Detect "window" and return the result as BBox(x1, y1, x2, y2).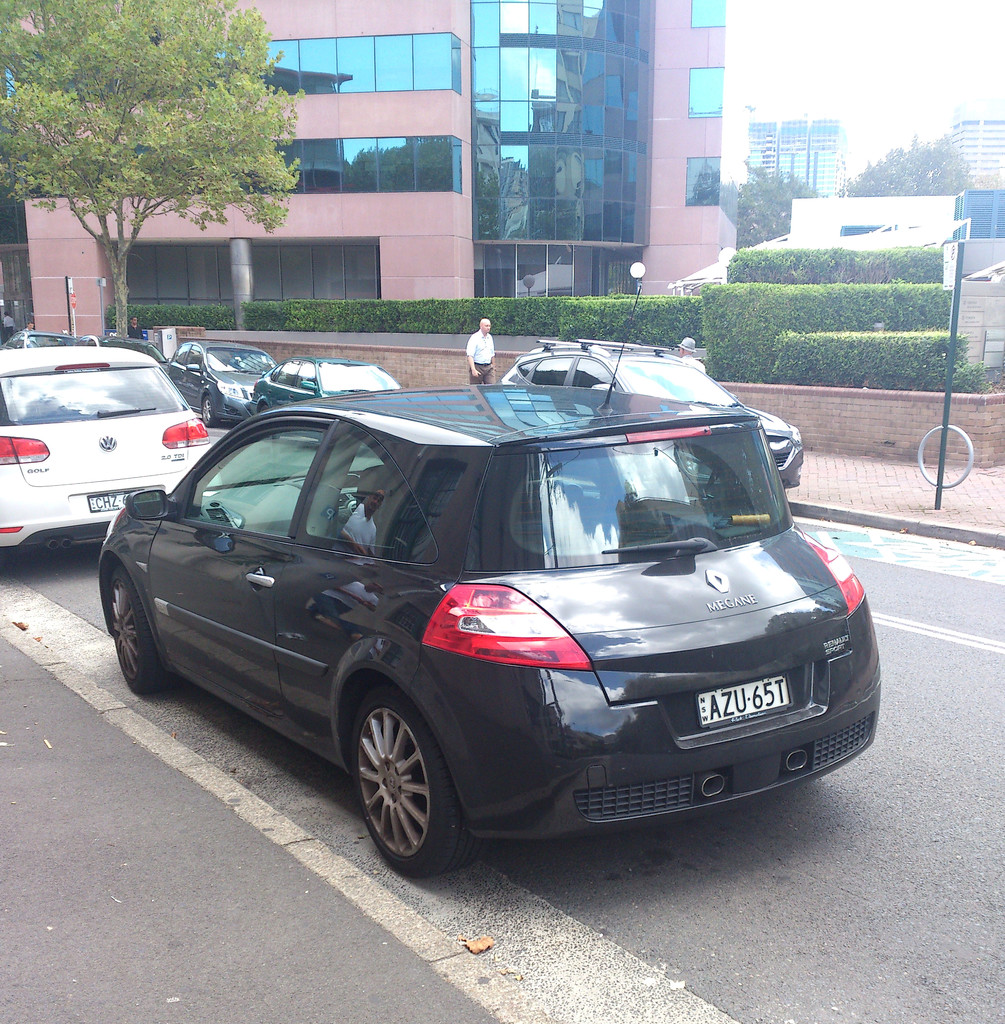
BBox(685, 157, 720, 207).
